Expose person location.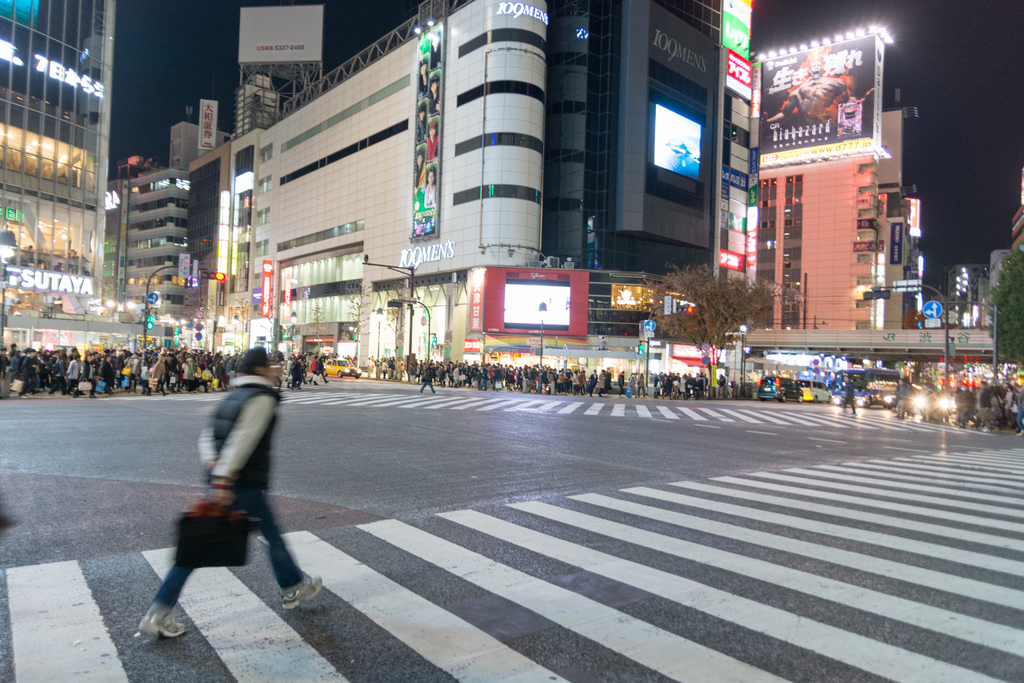
Exposed at select_region(413, 146, 425, 188).
